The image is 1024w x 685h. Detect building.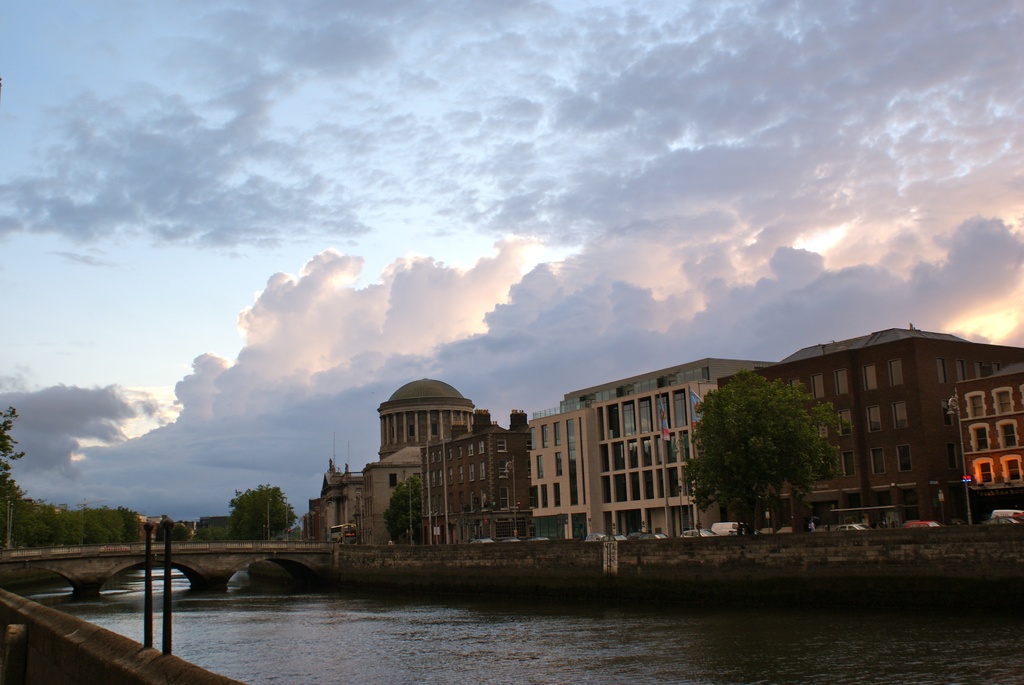
Detection: (x1=301, y1=462, x2=359, y2=541).
